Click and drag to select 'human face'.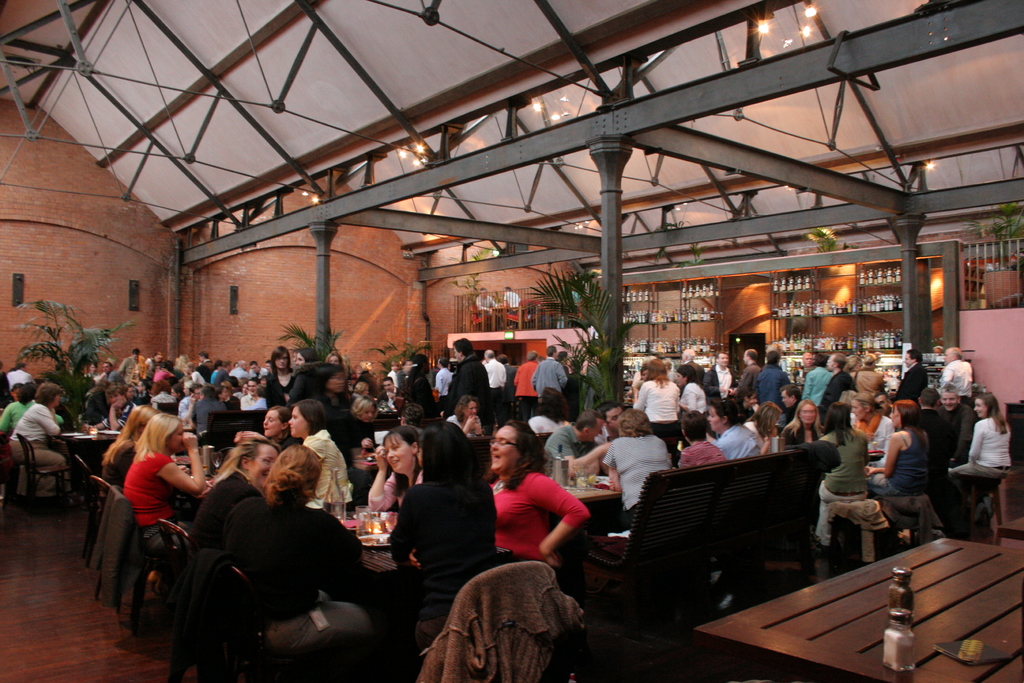
Selection: <region>384, 432, 416, 471</region>.
